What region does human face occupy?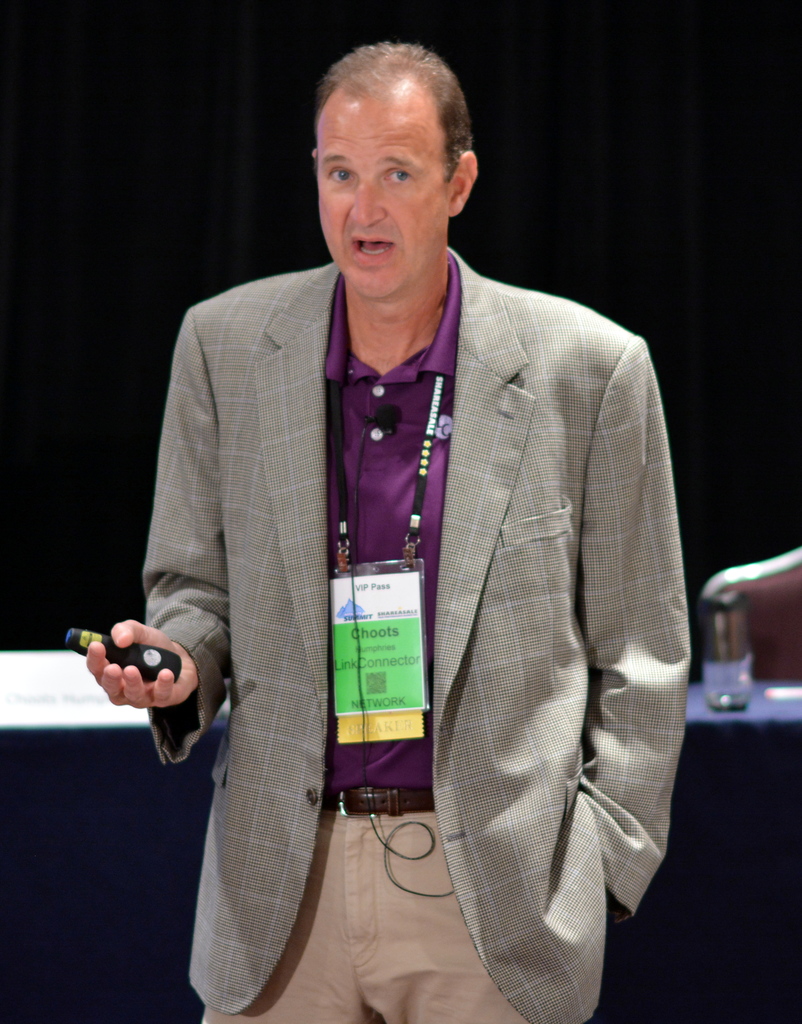
rect(313, 90, 447, 301).
